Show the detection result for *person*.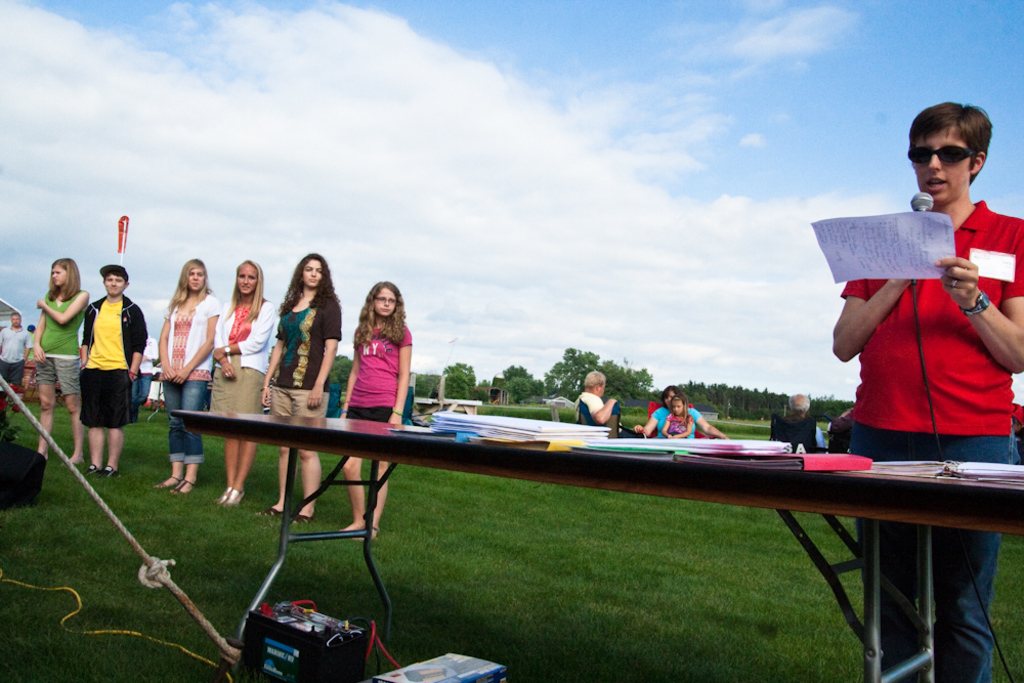
(left=261, top=256, right=337, bottom=418).
